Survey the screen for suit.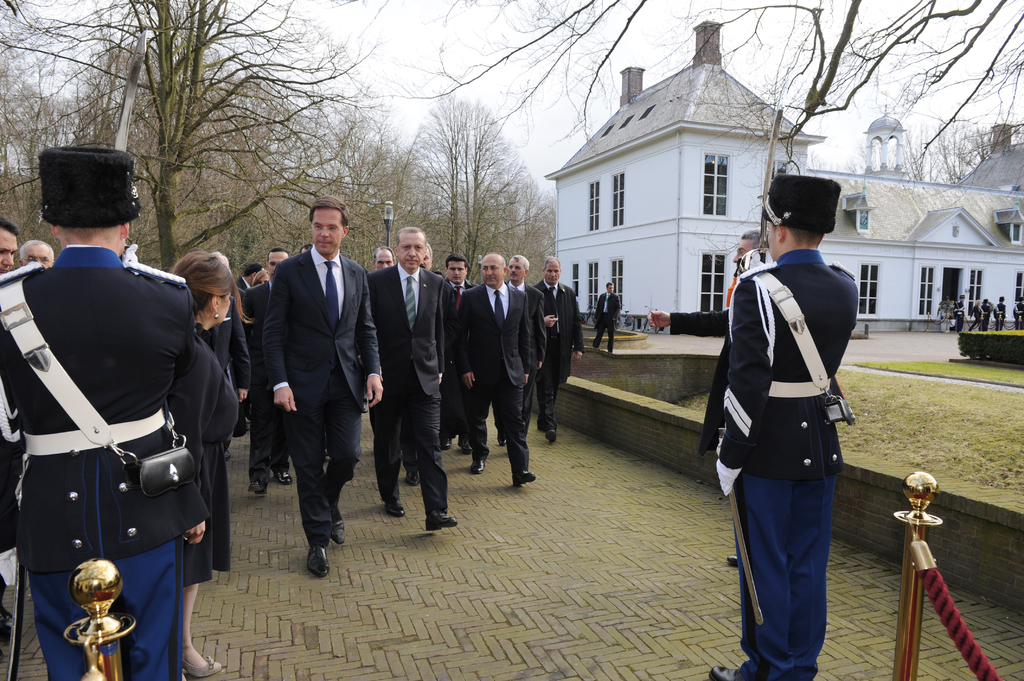
Survey found: bbox=(715, 250, 856, 485).
